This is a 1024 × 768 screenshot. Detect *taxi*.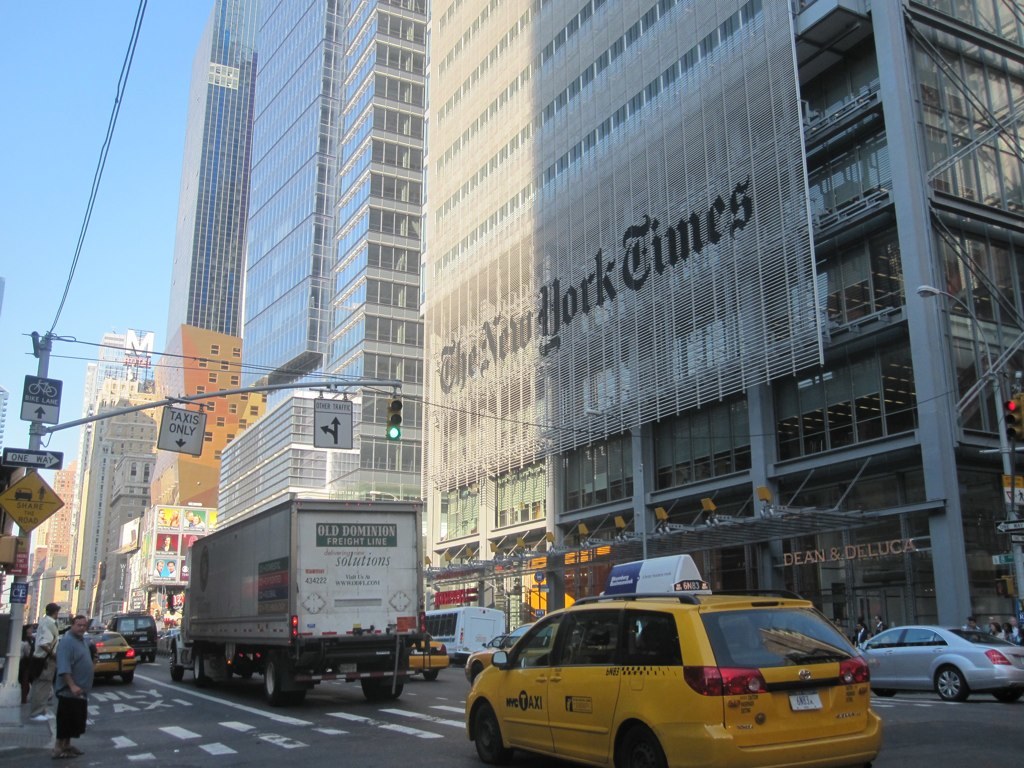
box=[432, 585, 893, 767].
